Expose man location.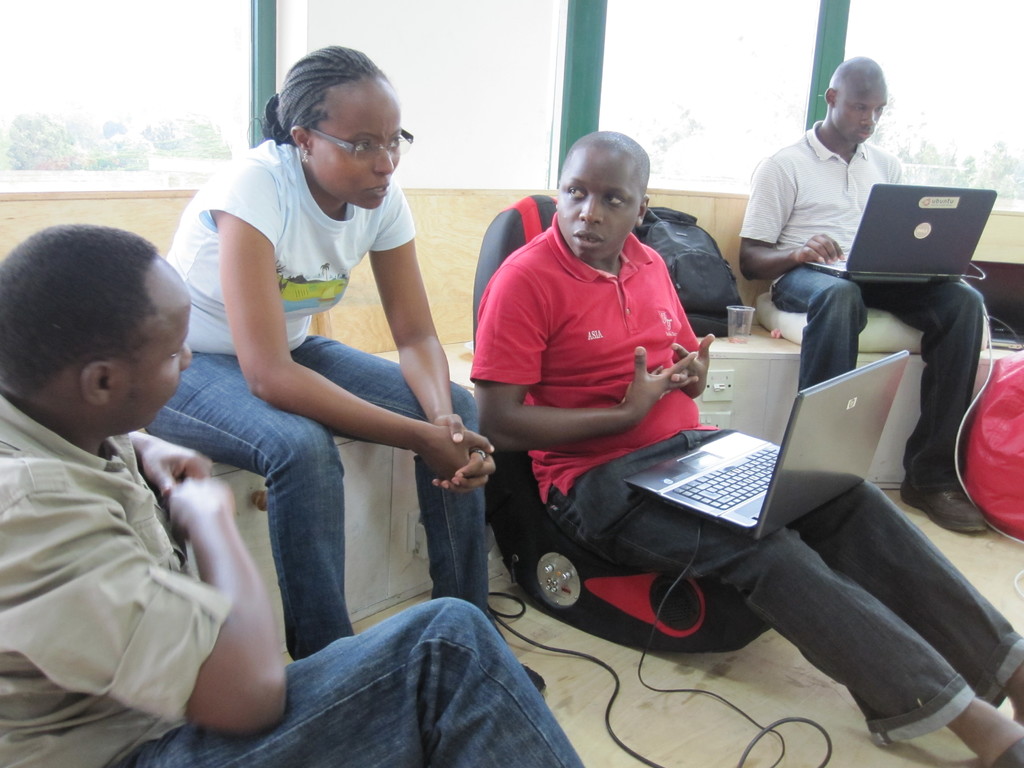
Exposed at region(735, 55, 995, 533).
